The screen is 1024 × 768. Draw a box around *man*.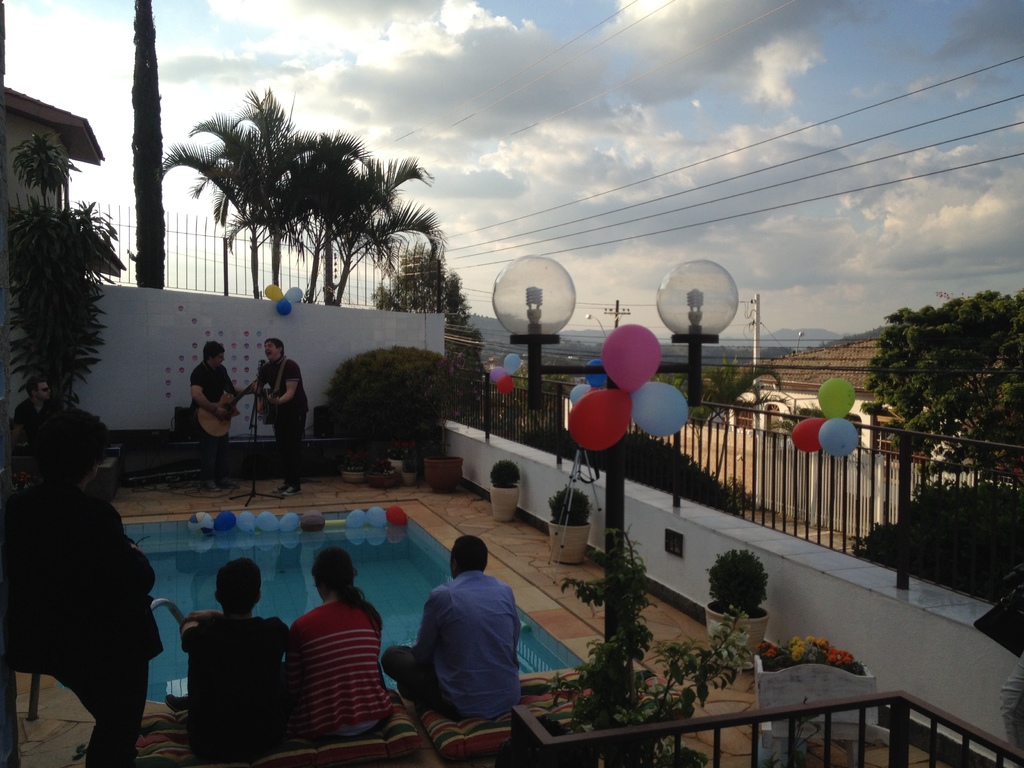
BBox(250, 333, 307, 496).
